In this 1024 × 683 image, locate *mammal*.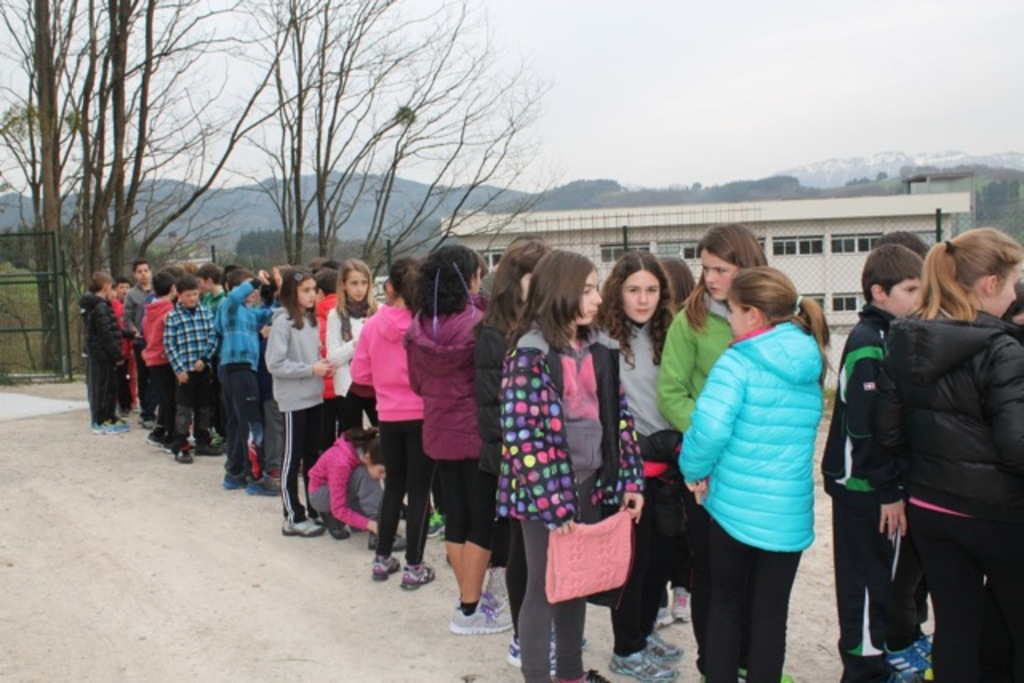
Bounding box: {"x1": 474, "y1": 232, "x2": 590, "y2": 673}.
